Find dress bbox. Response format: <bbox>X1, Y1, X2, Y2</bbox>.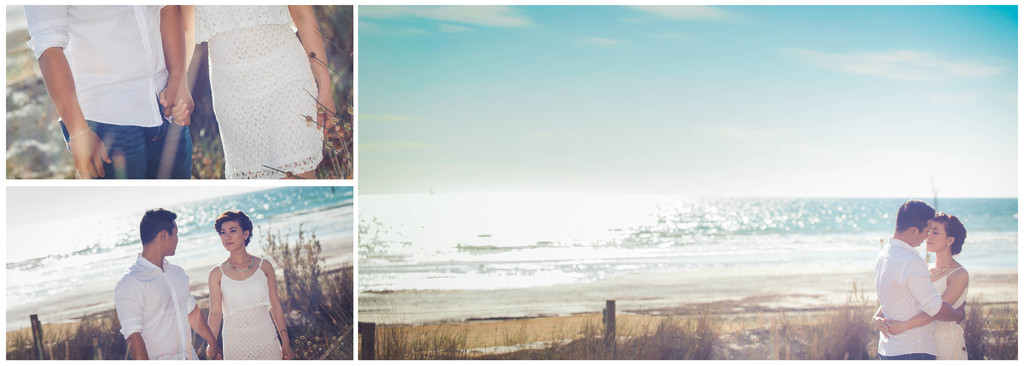
<bbox>869, 230, 943, 355</bbox>.
